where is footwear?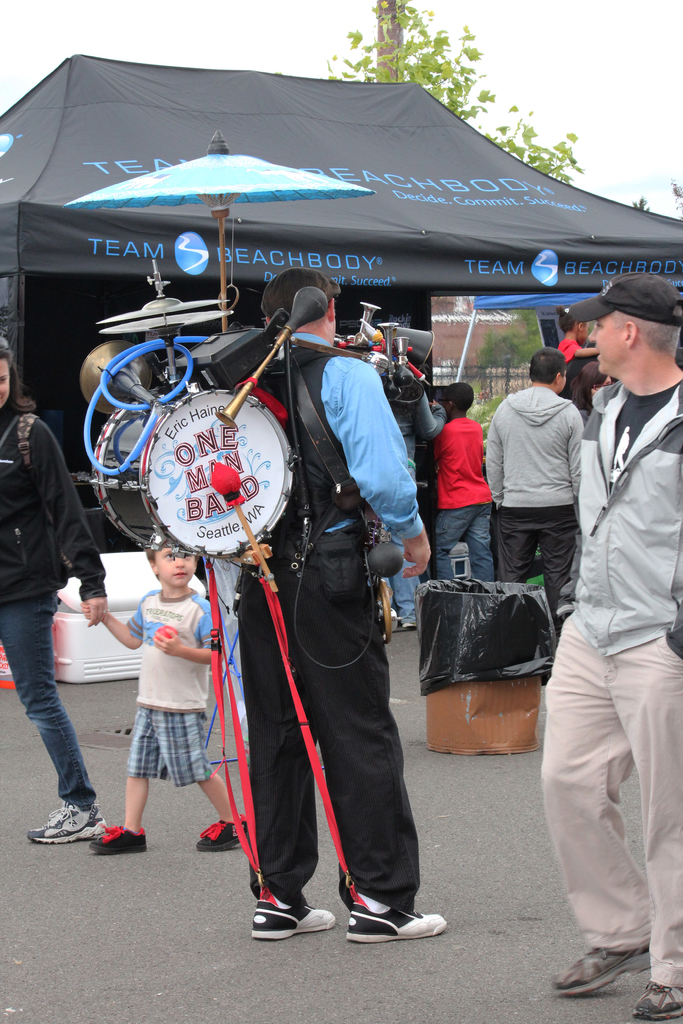
left=341, top=901, right=448, bottom=943.
